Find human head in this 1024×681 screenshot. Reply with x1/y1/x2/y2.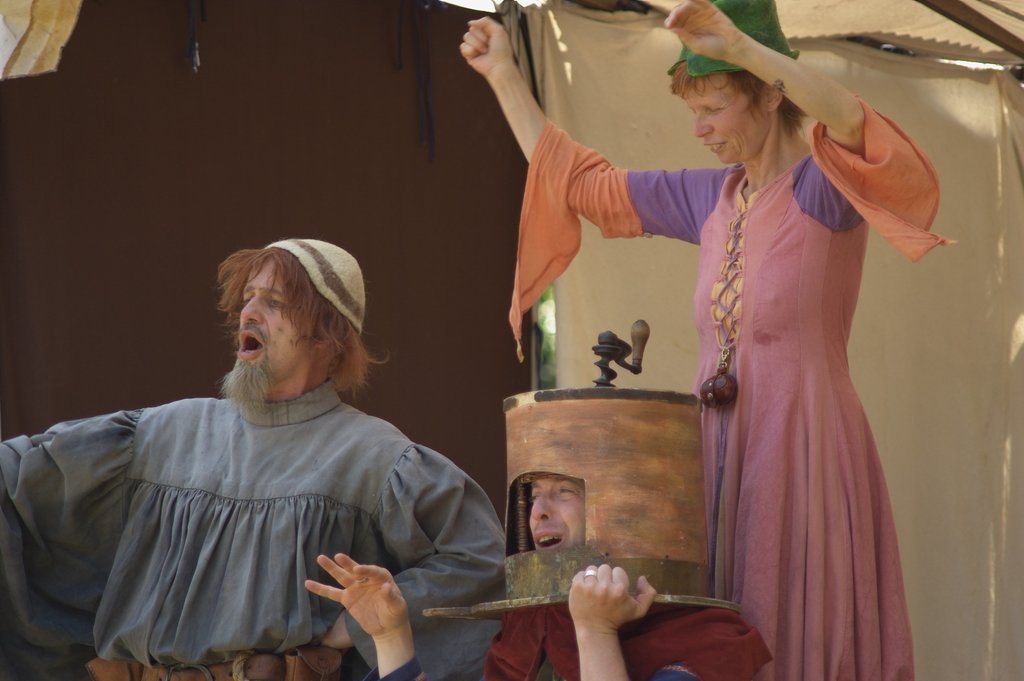
525/470/586/553.
